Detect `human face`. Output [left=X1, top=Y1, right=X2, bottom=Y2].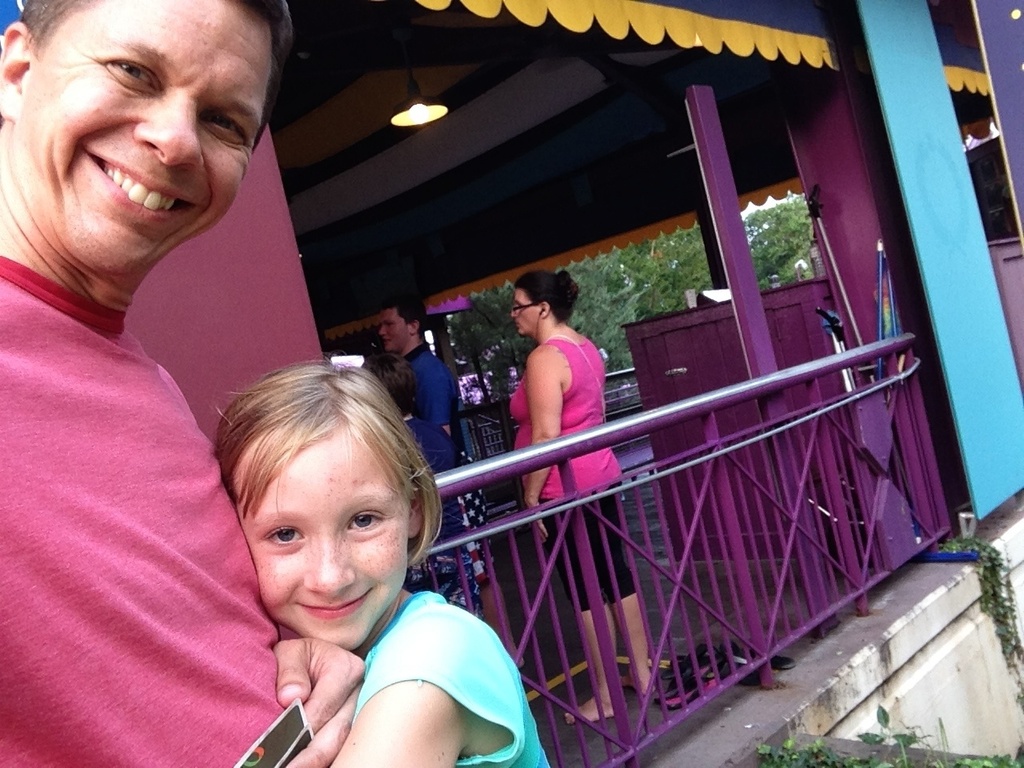
[left=237, top=410, right=409, bottom=656].
